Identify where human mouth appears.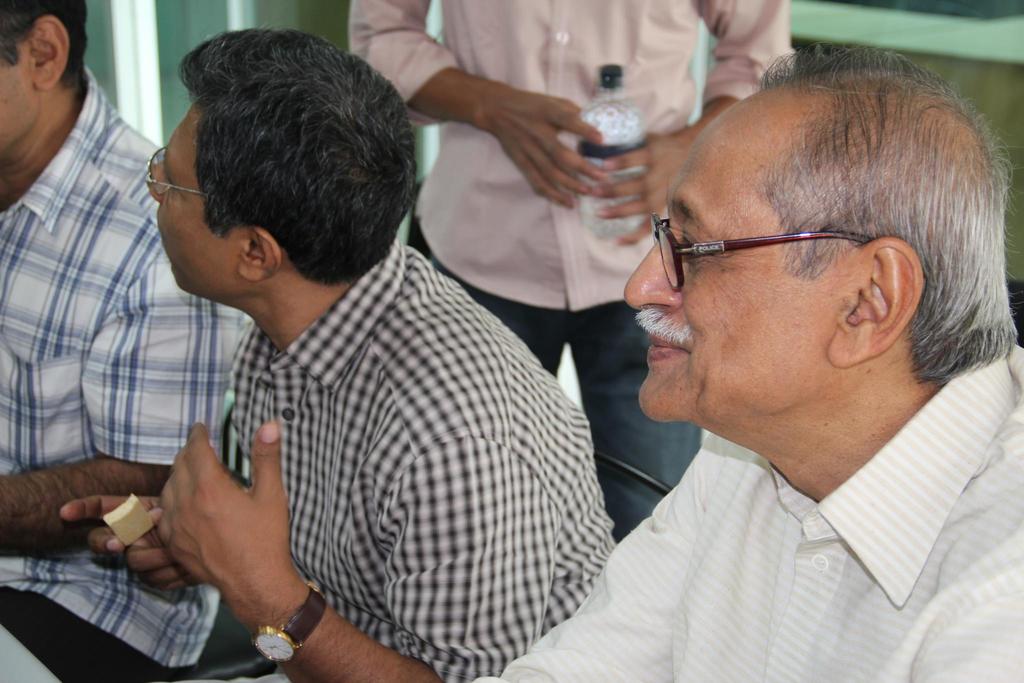
Appears at <region>639, 317, 696, 368</region>.
